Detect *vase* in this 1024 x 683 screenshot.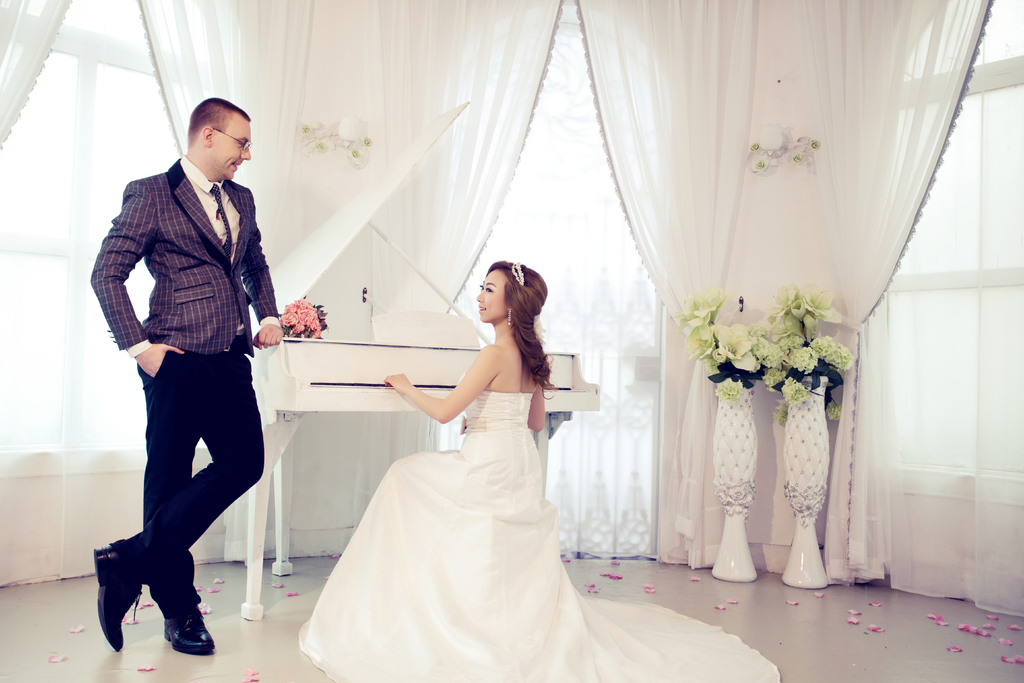
Detection: [785,370,832,589].
